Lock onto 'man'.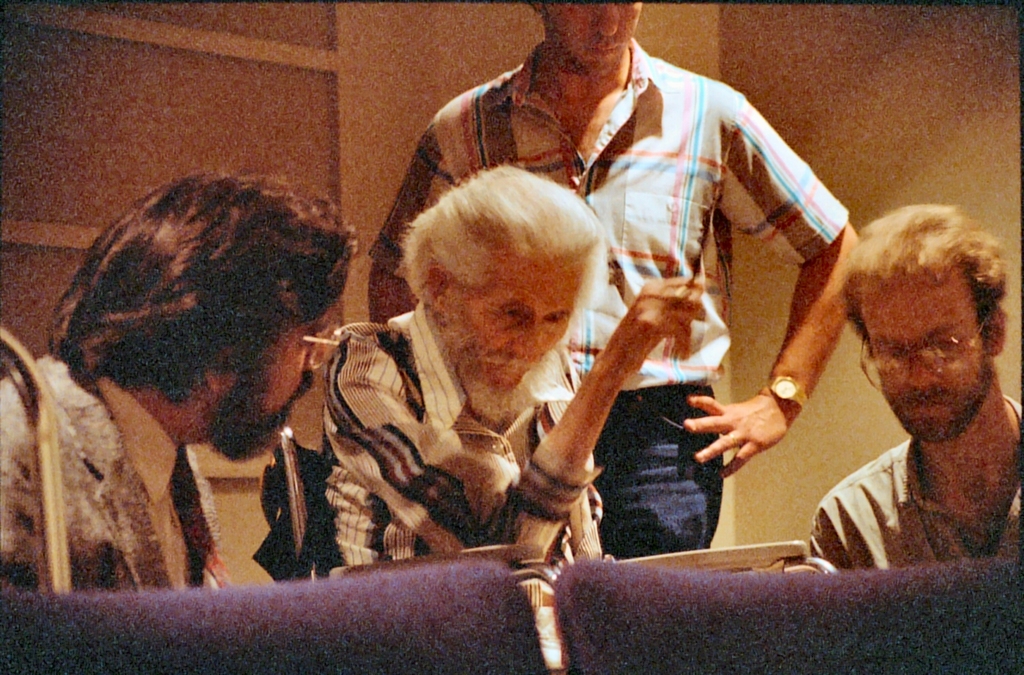
Locked: l=298, t=165, r=703, b=674.
